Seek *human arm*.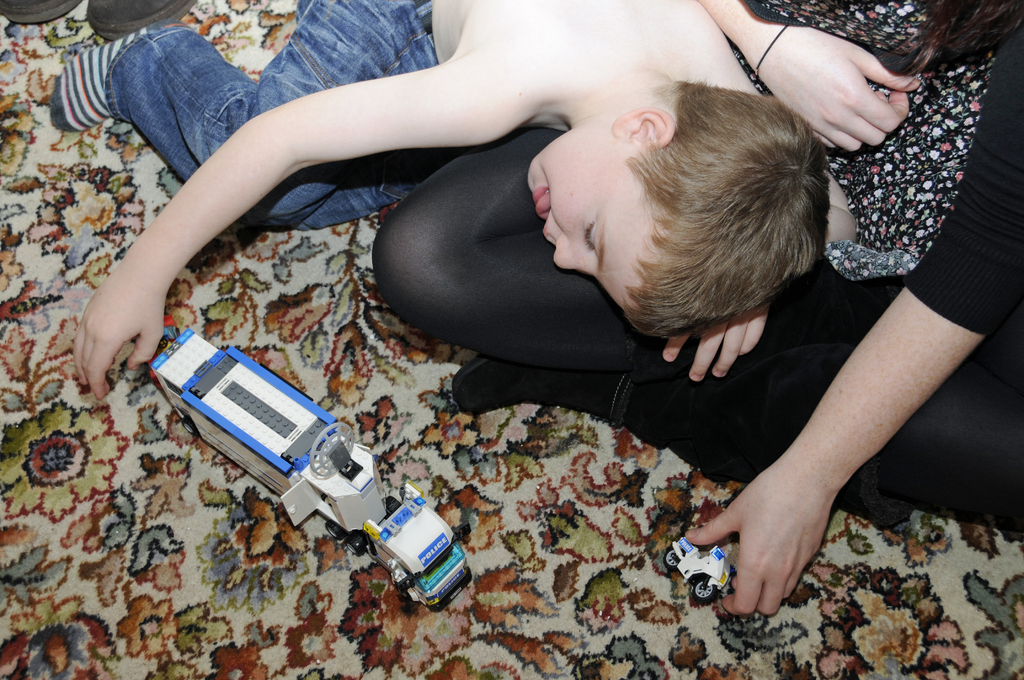
(left=682, top=19, right=1023, bottom=622).
